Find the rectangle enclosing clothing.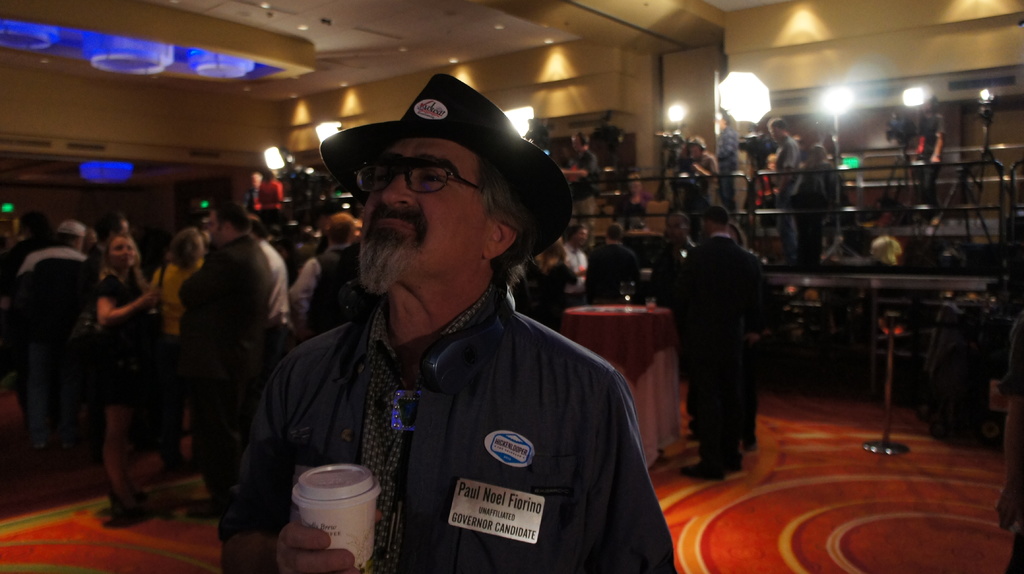
Rect(614, 196, 650, 227).
